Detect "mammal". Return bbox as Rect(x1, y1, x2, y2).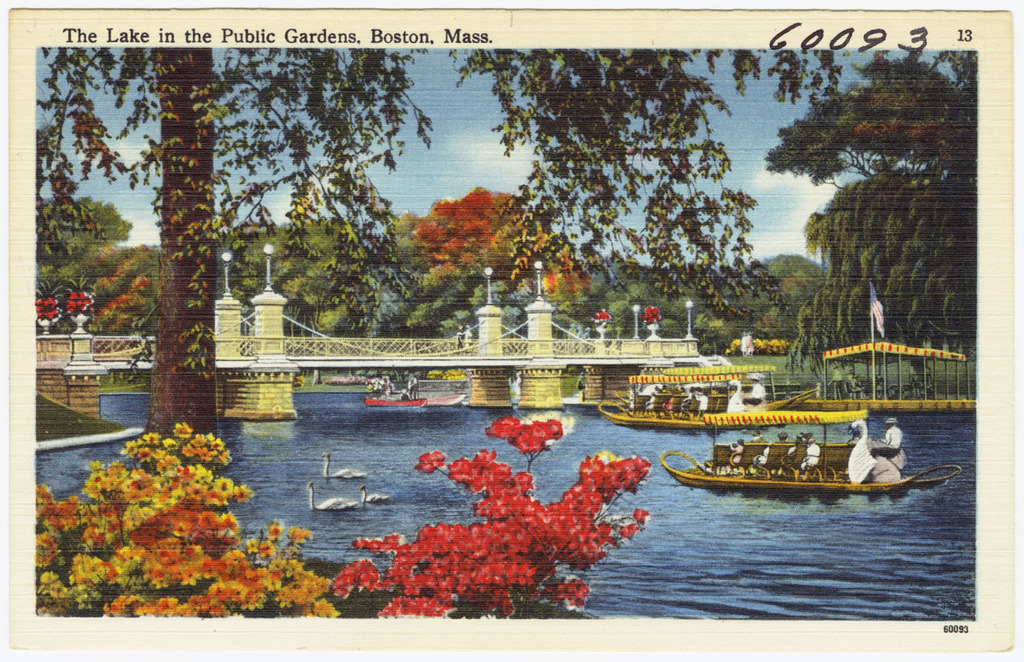
Rect(644, 390, 657, 411).
